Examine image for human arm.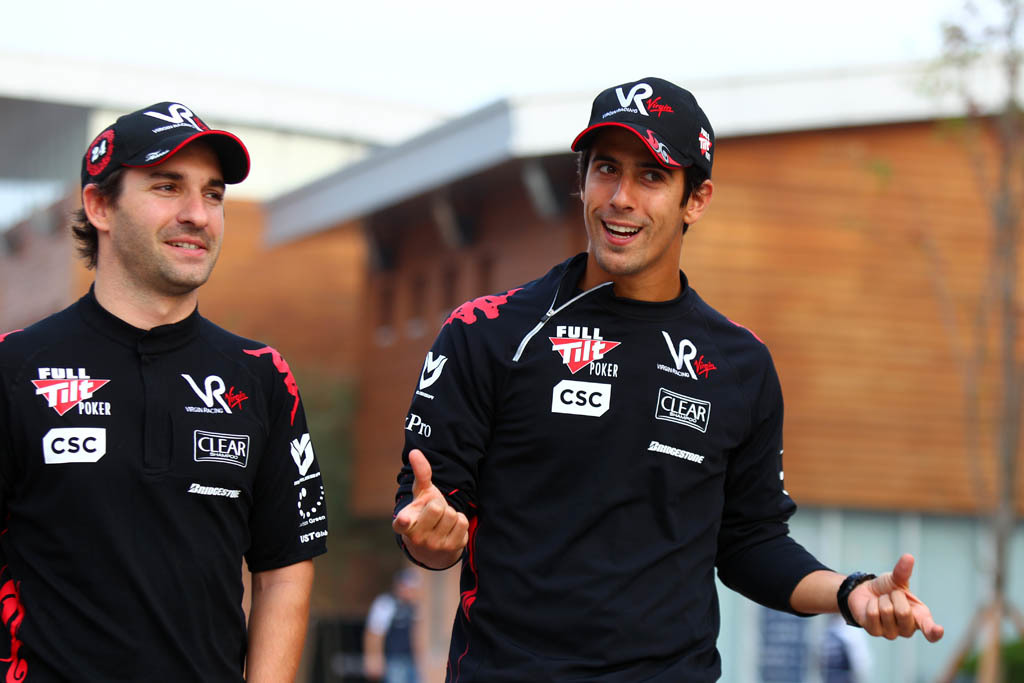
Examination result: crop(714, 342, 940, 643).
